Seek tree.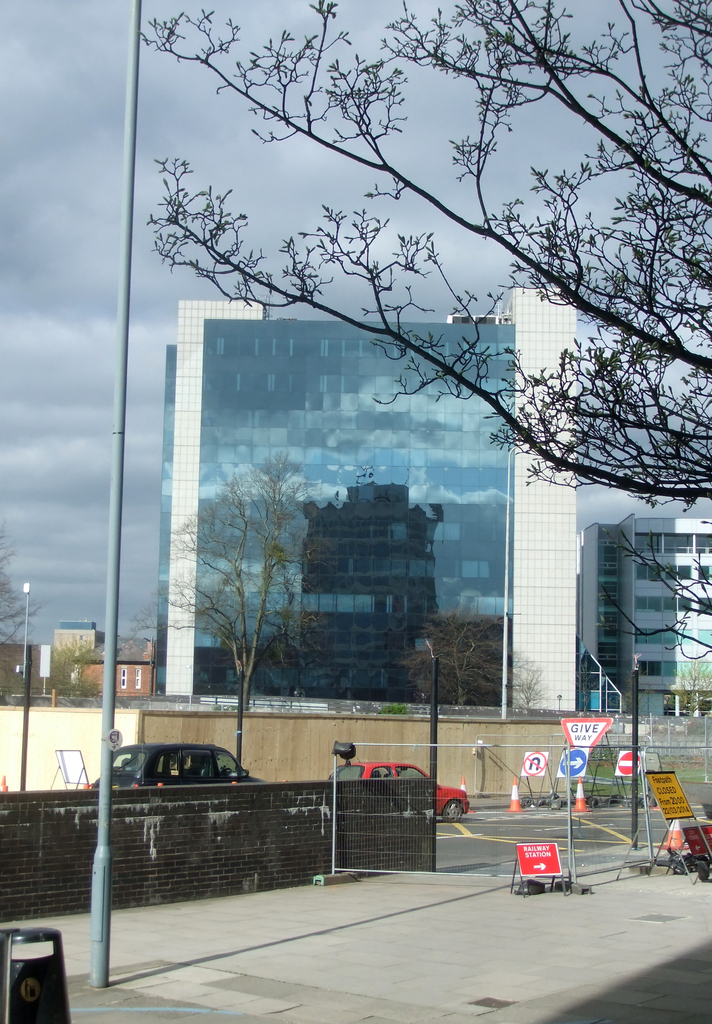
53, 630, 106, 697.
